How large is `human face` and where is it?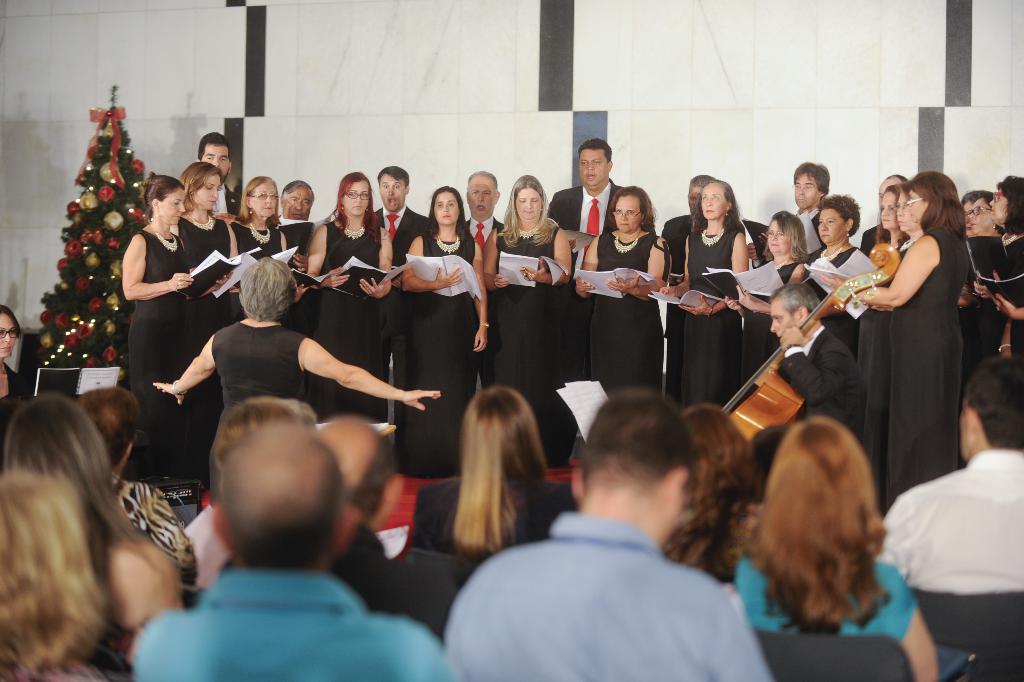
Bounding box: 253/185/276/220.
